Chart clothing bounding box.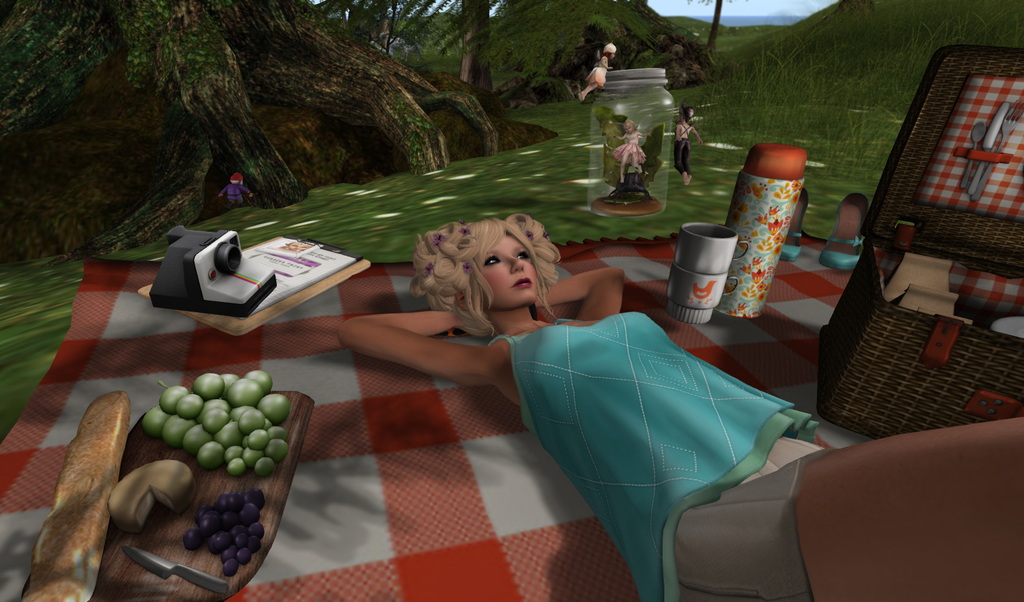
Charted: Rect(490, 318, 831, 601).
